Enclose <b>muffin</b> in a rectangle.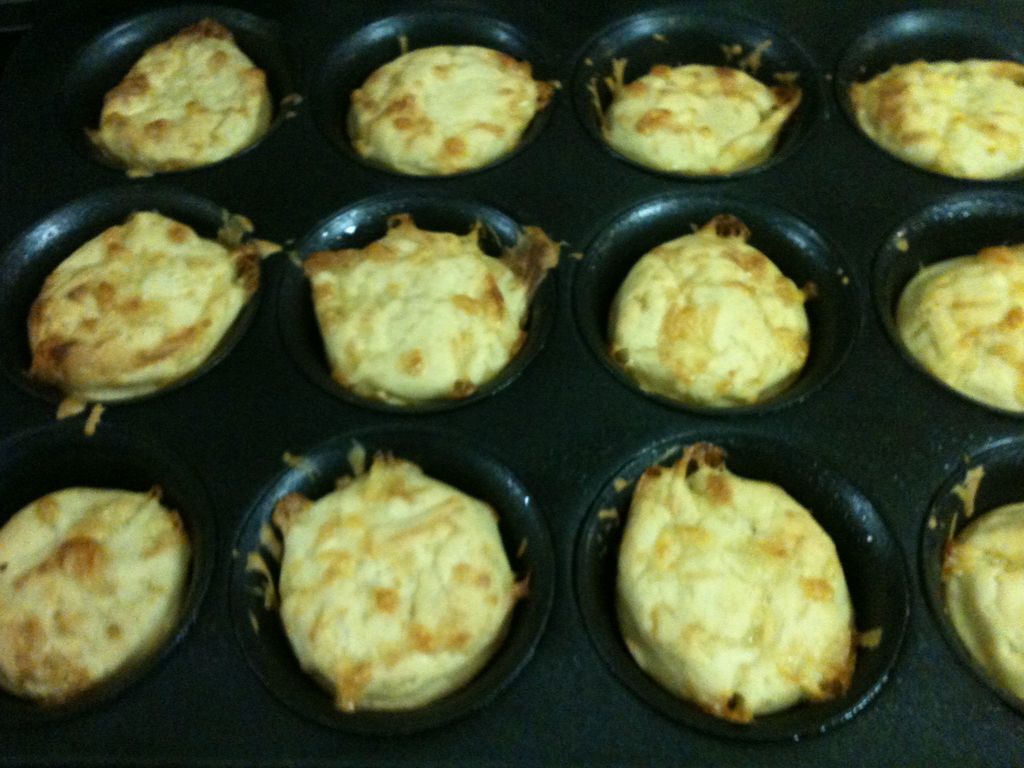
[893, 243, 1023, 413].
